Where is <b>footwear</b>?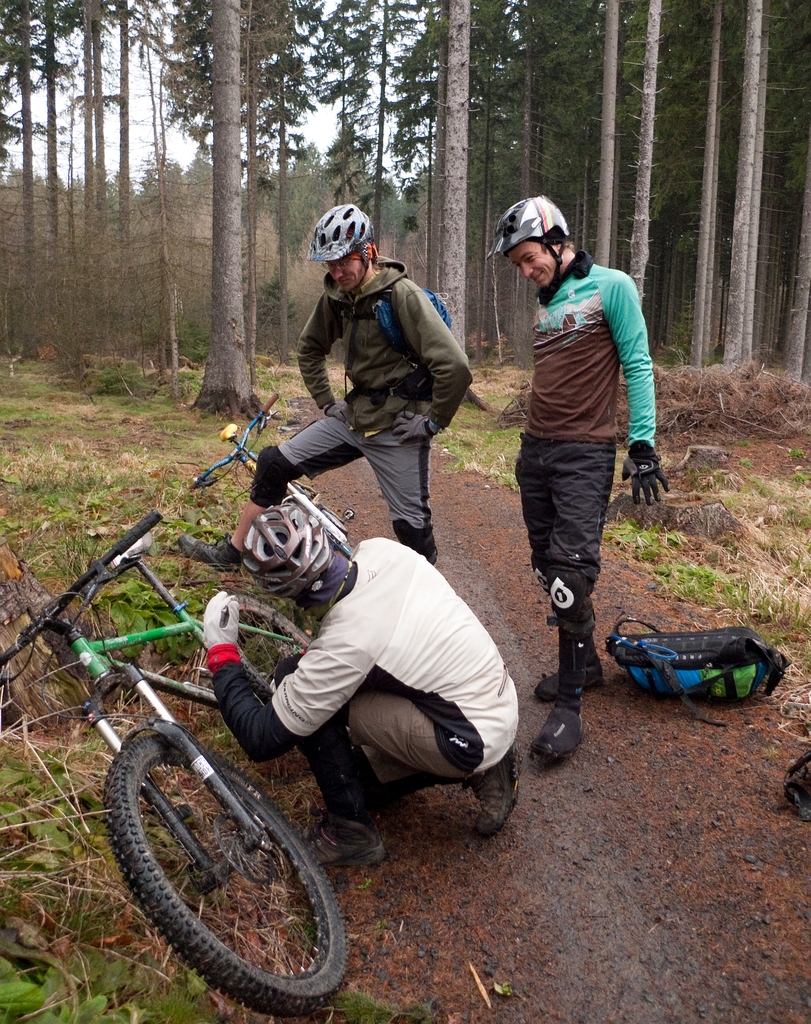
region(470, 756, 518, 839).
